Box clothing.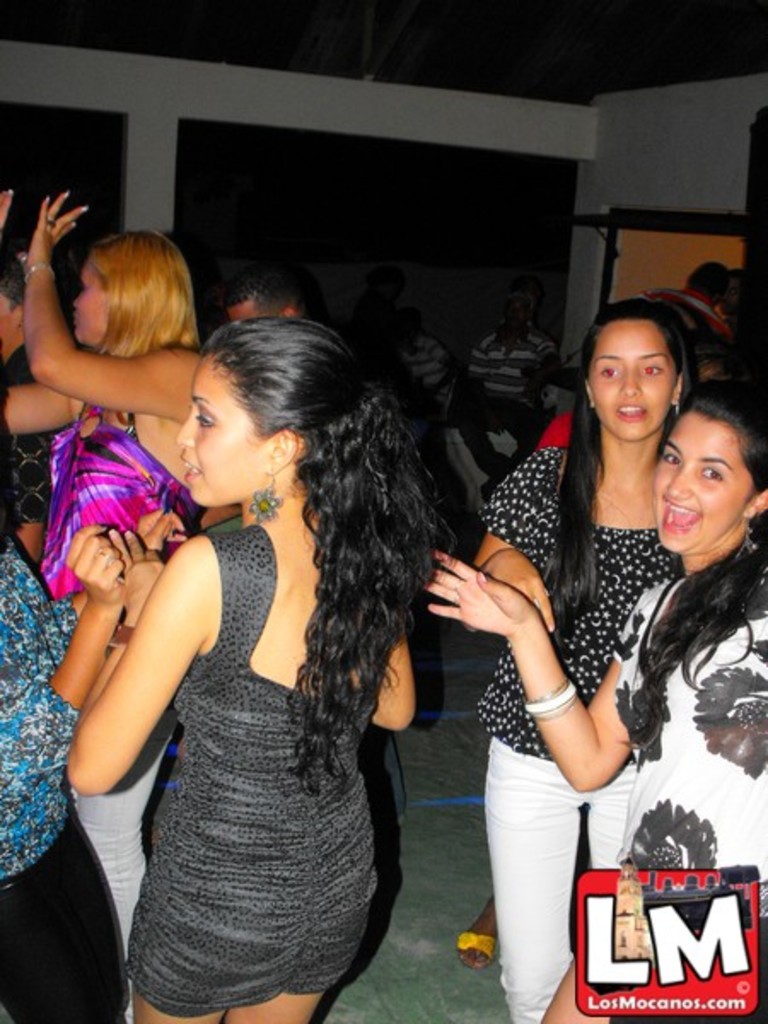
rect(478, 449, 691, 1022).
